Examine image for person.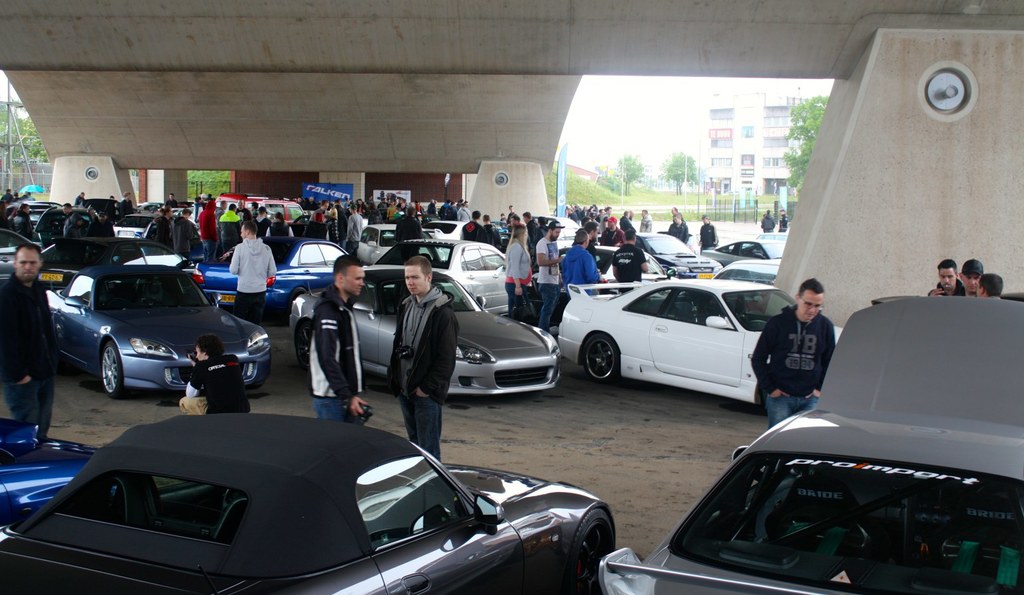
Examination result: 745,276,833,427.
